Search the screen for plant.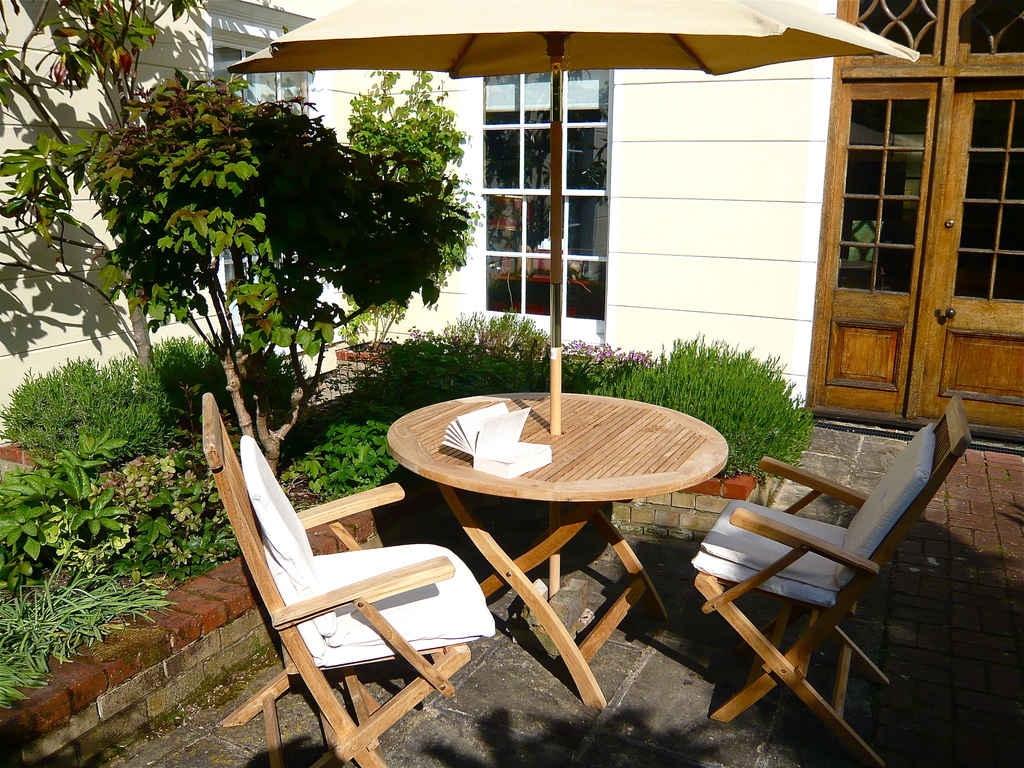
Found at 0:347:174:465.
